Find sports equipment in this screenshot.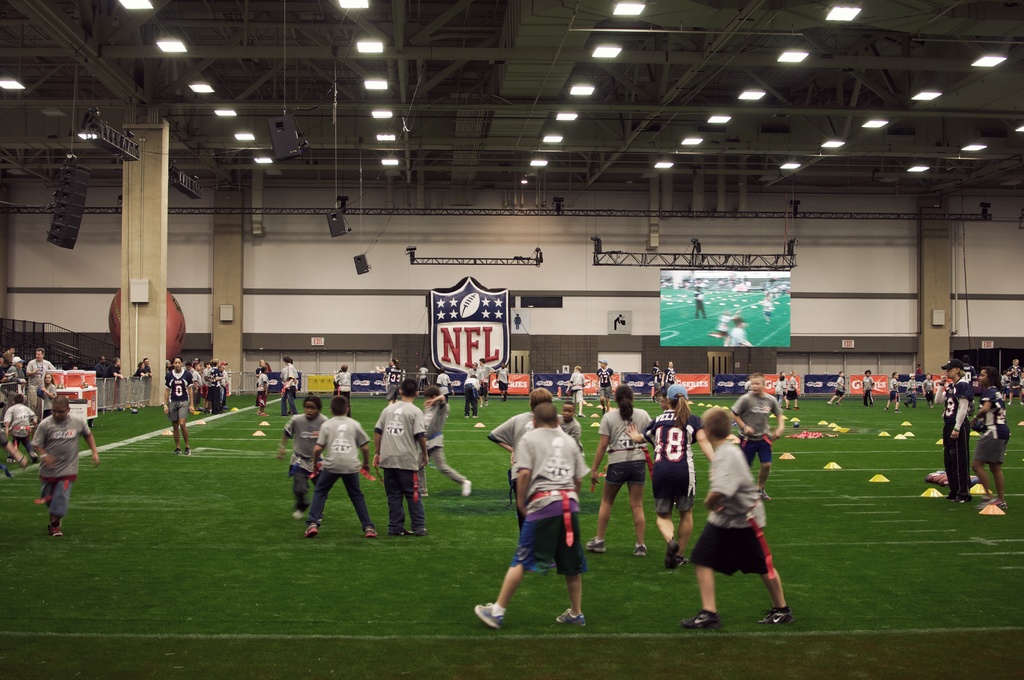
The bounding box for sports equipment is {"x1": 365, "y1": 525, "x2": 378, "y2": 537}.
